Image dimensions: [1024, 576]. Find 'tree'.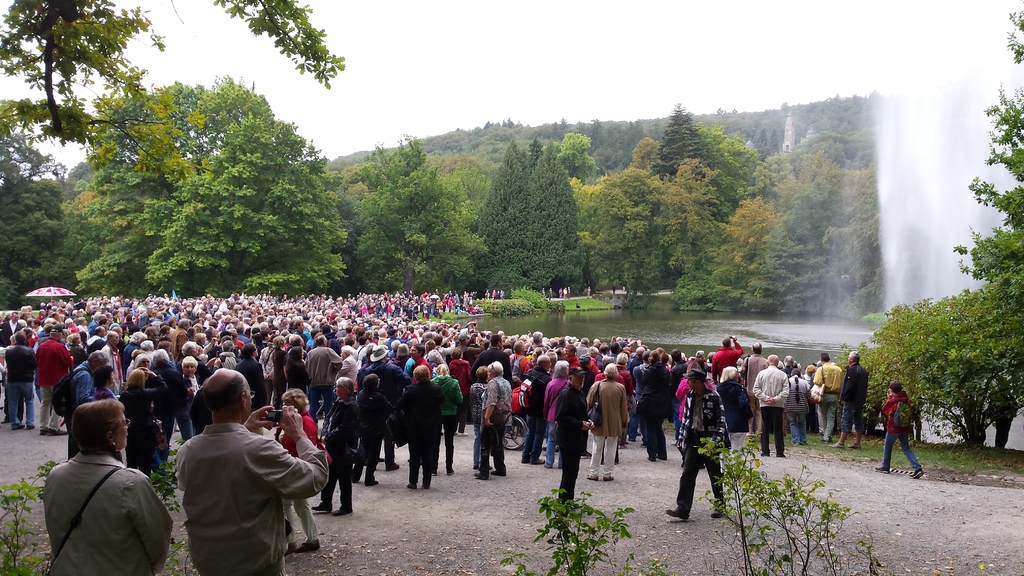
[354,134,480,284].
